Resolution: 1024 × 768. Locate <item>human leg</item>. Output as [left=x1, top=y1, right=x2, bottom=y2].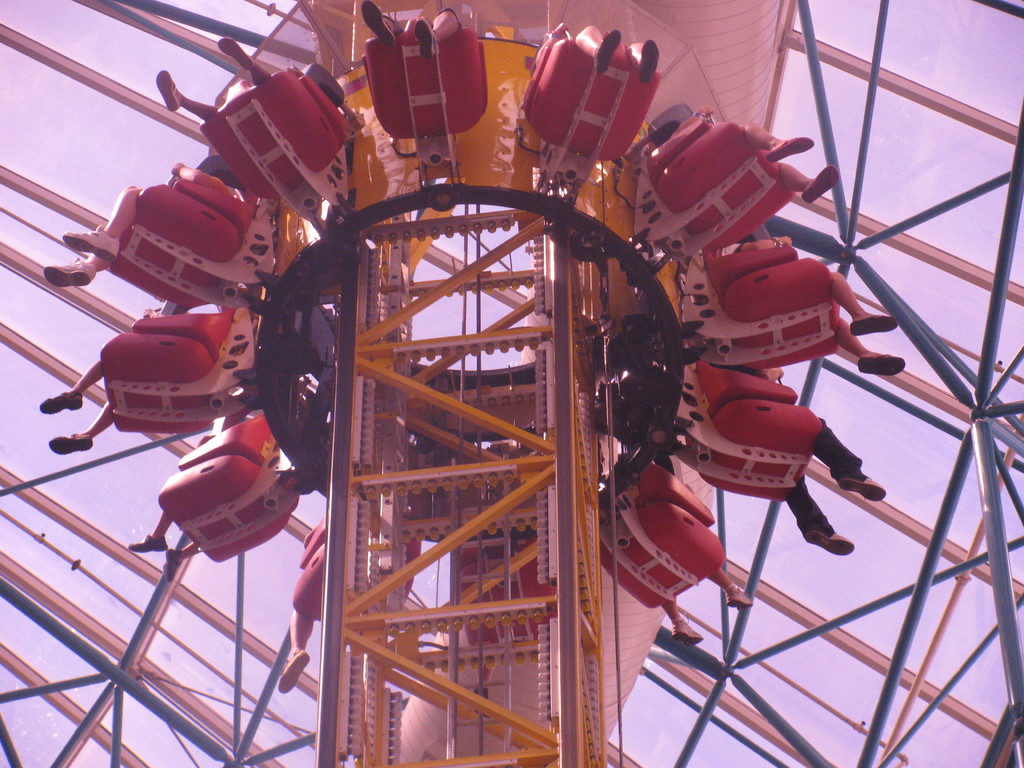
[left=624, top=39, right=661, bottom=84].
